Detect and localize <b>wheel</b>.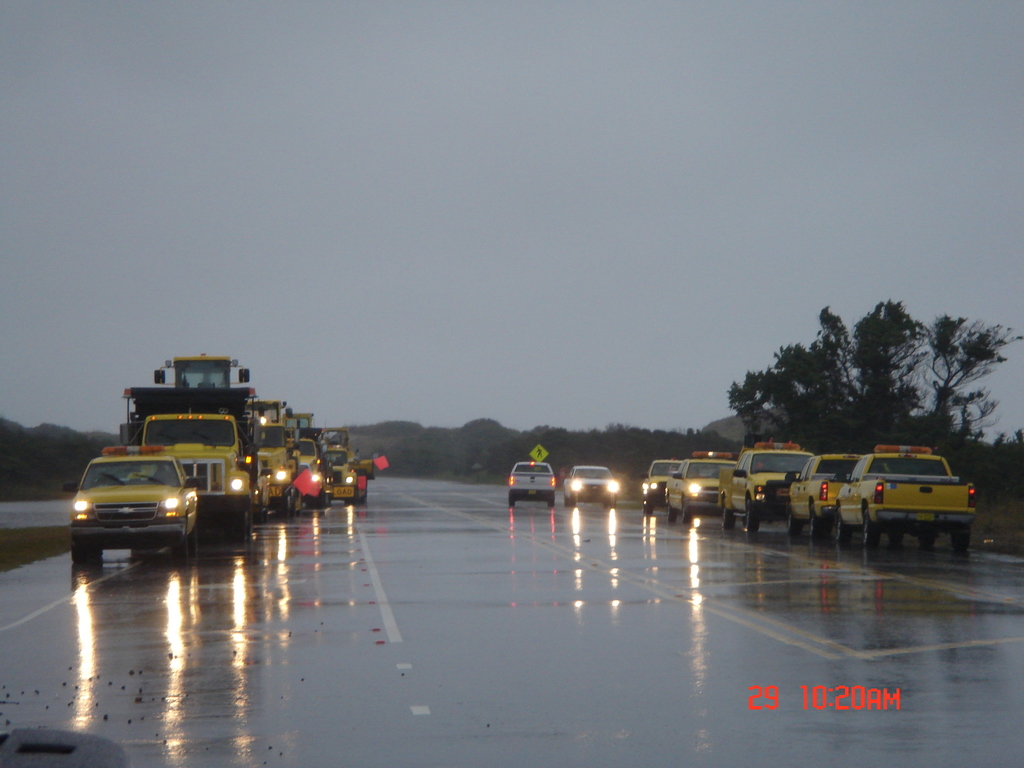
Localized at rect(185, 532, 196, 552).
